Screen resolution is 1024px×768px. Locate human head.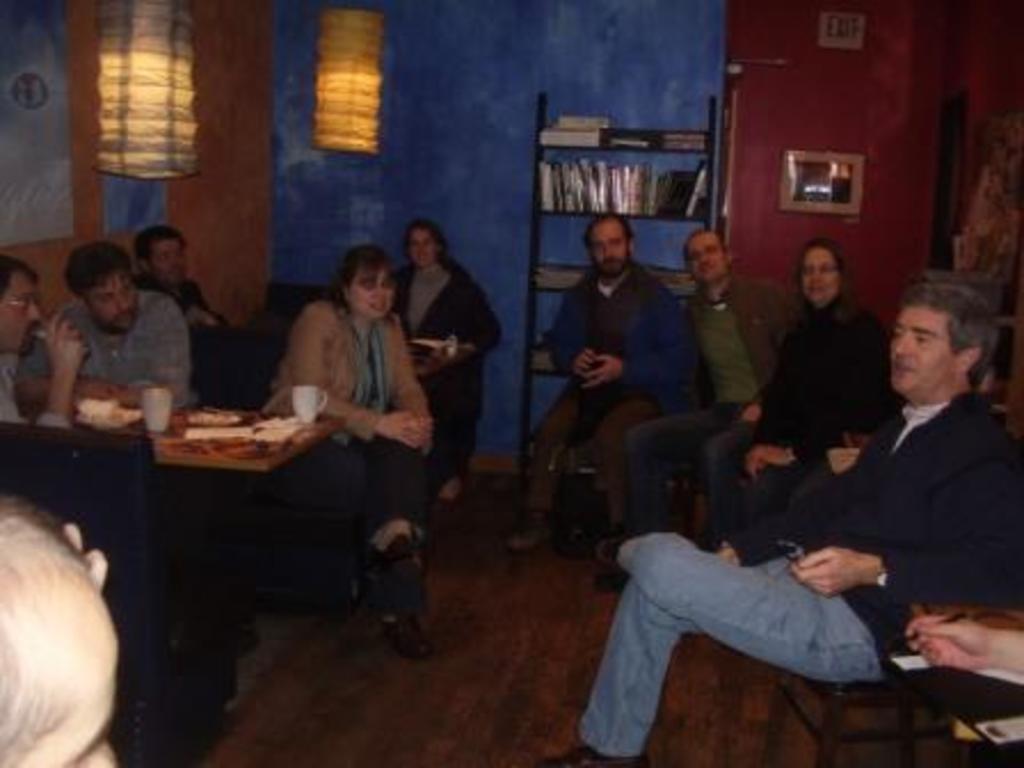
[left=59, top=235, right=142, bottom=329].
